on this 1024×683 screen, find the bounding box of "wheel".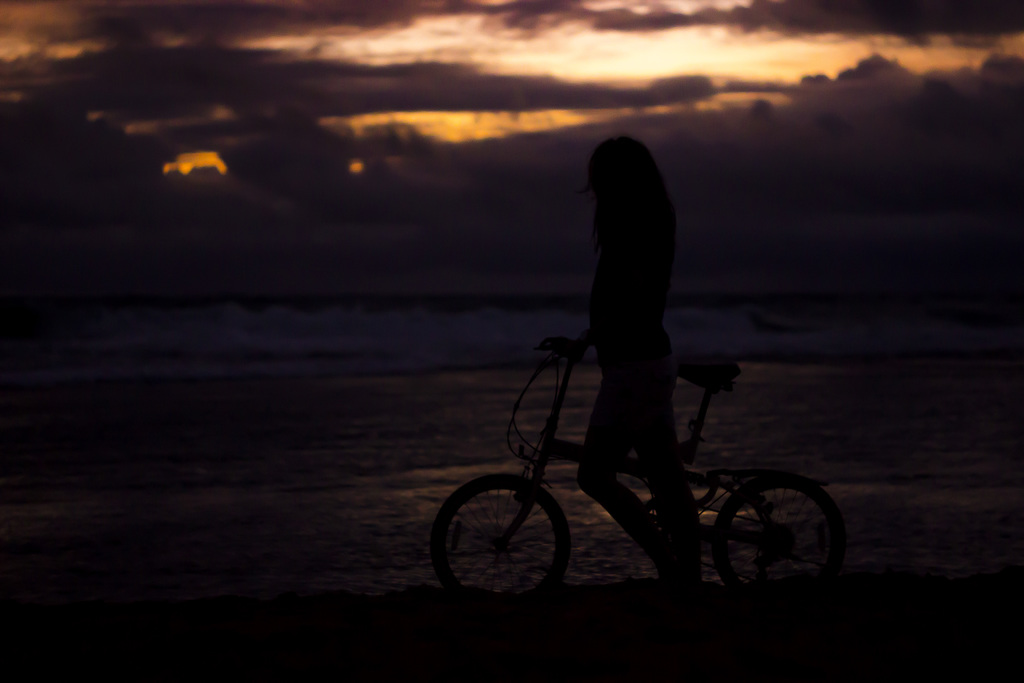
Bounding box: bbox(425, 476, 566, 593).
